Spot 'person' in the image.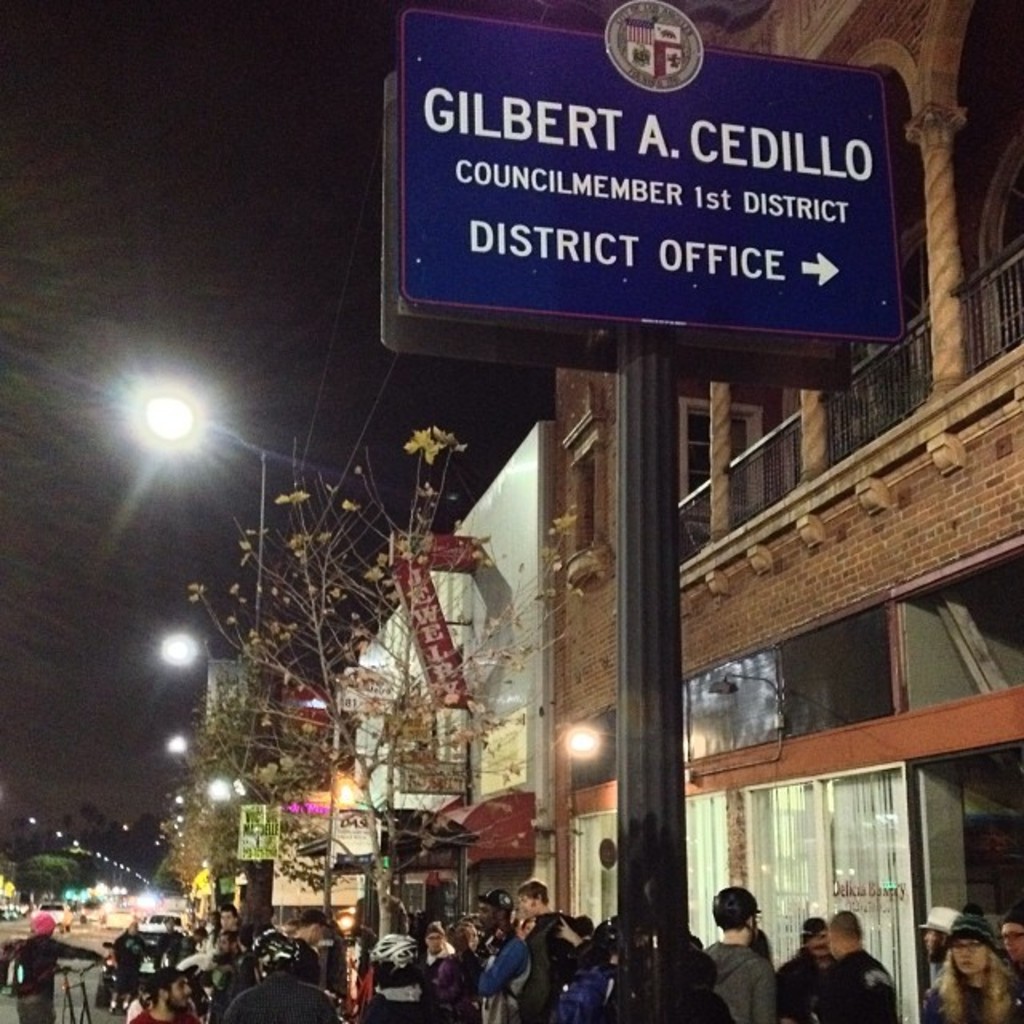
'person' found at x1=918 y1=898 x2=1022 y2=1022.
